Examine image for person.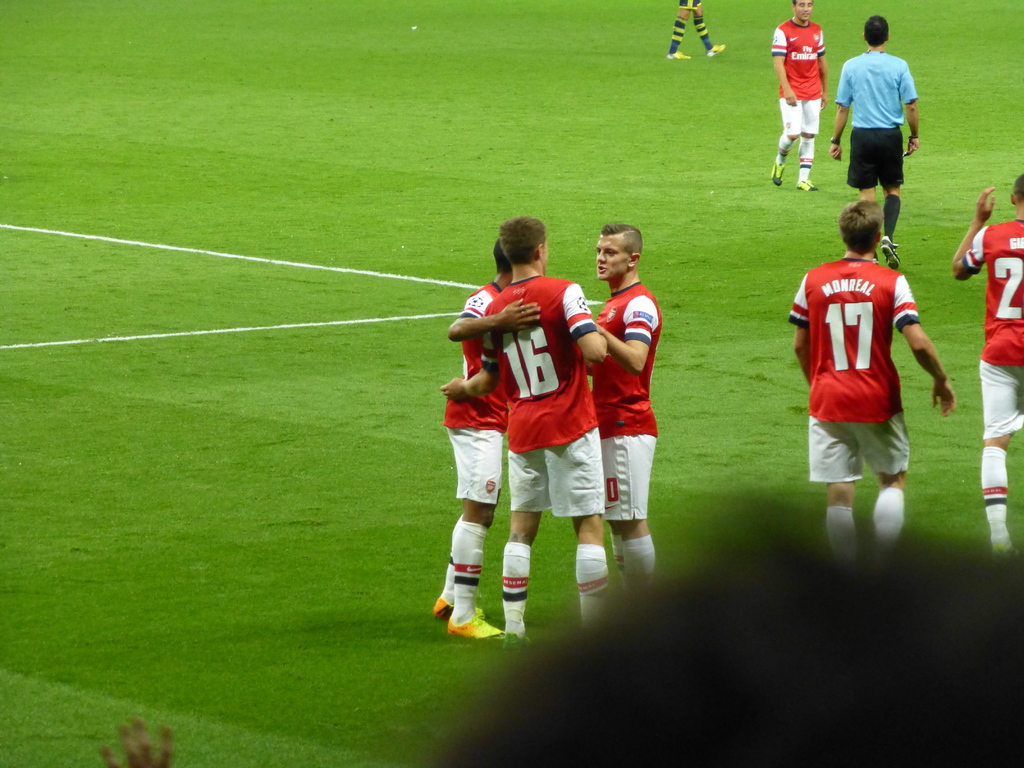
Examination result: x1=772, y1=1, x2=833, y2=191.
